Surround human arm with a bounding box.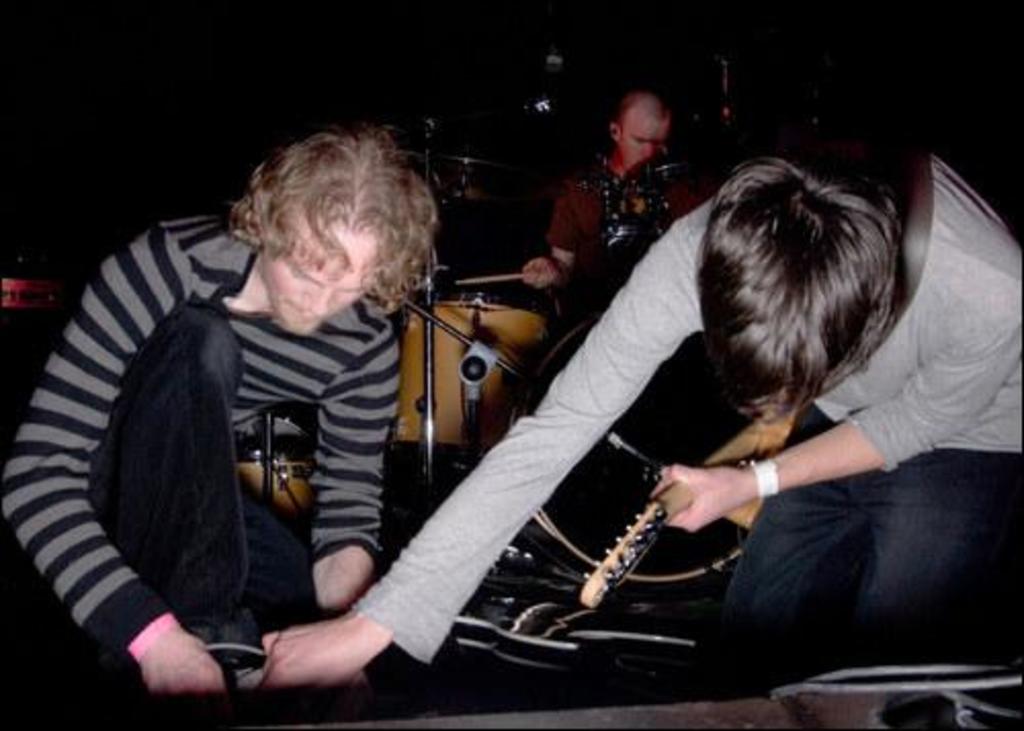
516:172:602:297.
